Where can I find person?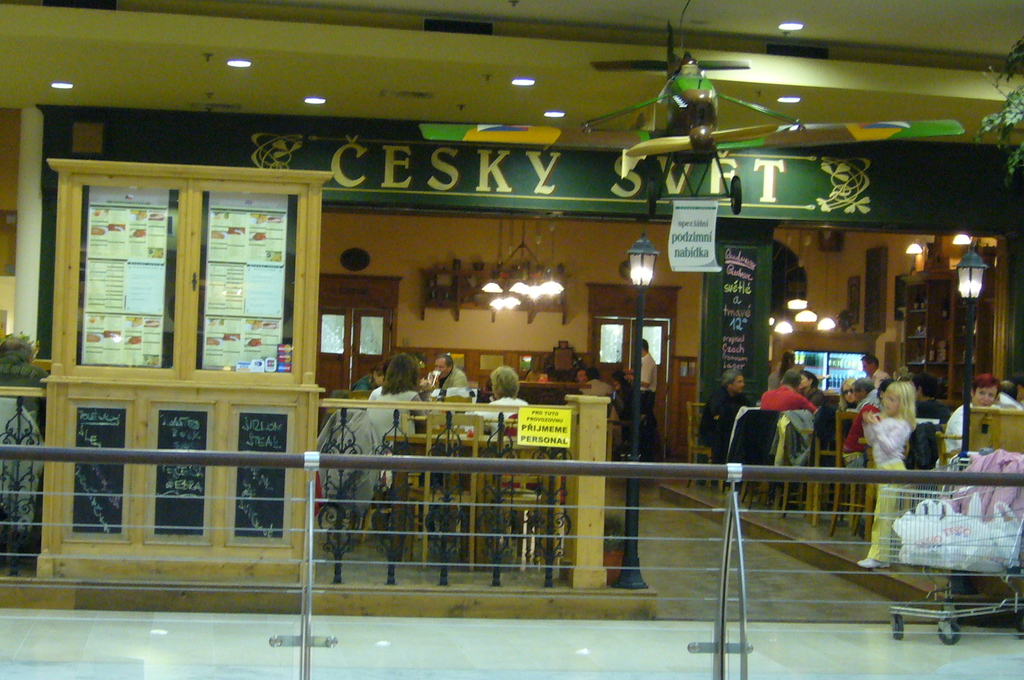
You can find it at (x1=420, y1=353, x2=468, y2=395).
